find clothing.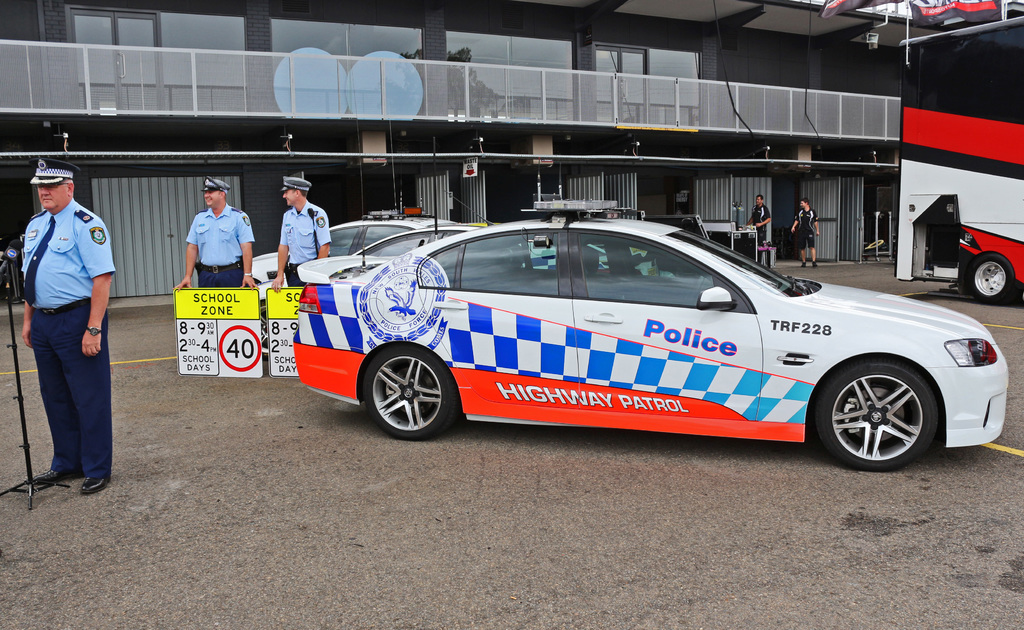
(x1=184, y1=209, x2=263, y2=284).
